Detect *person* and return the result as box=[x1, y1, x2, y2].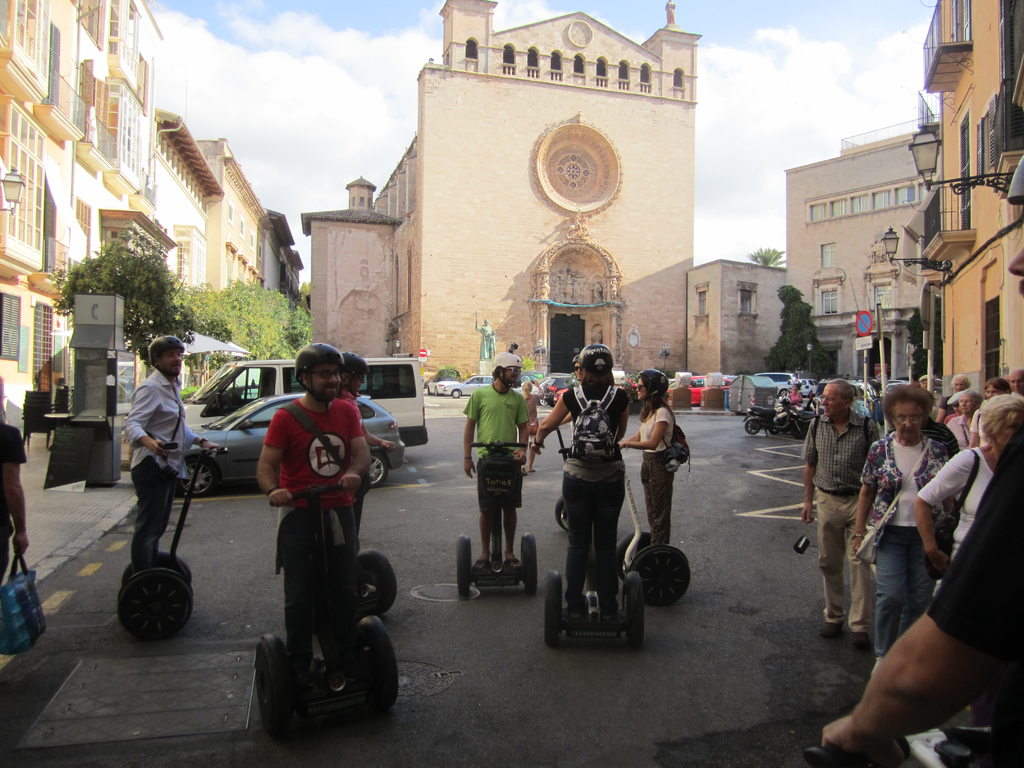
box=[802, 380, 883, 650].
